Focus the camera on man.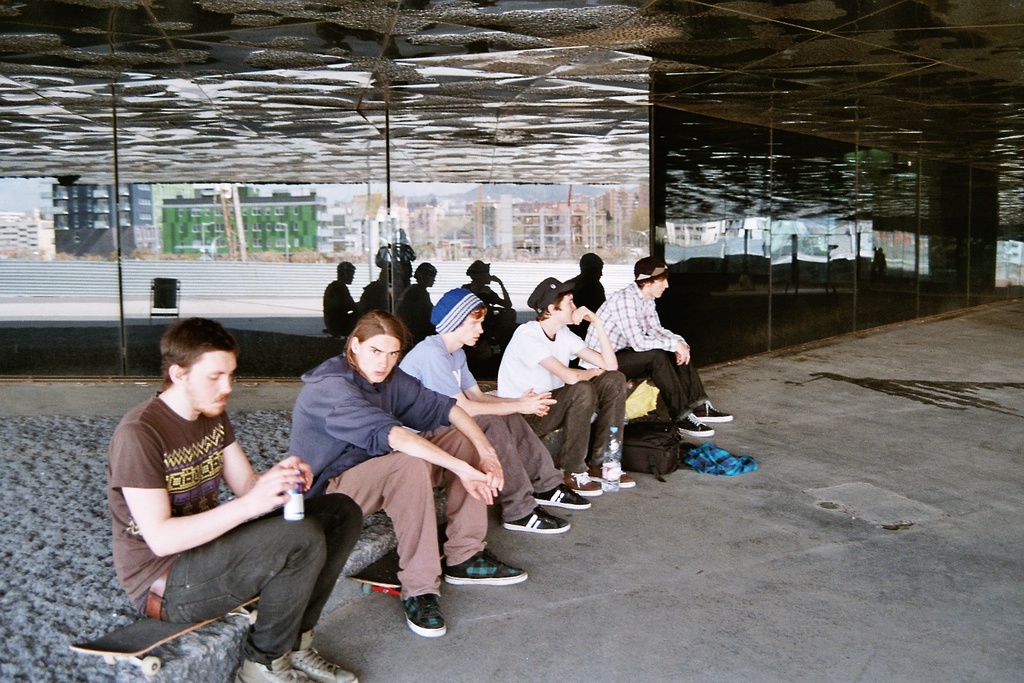
Focus region: Rect(285, 310, 529, 636).
